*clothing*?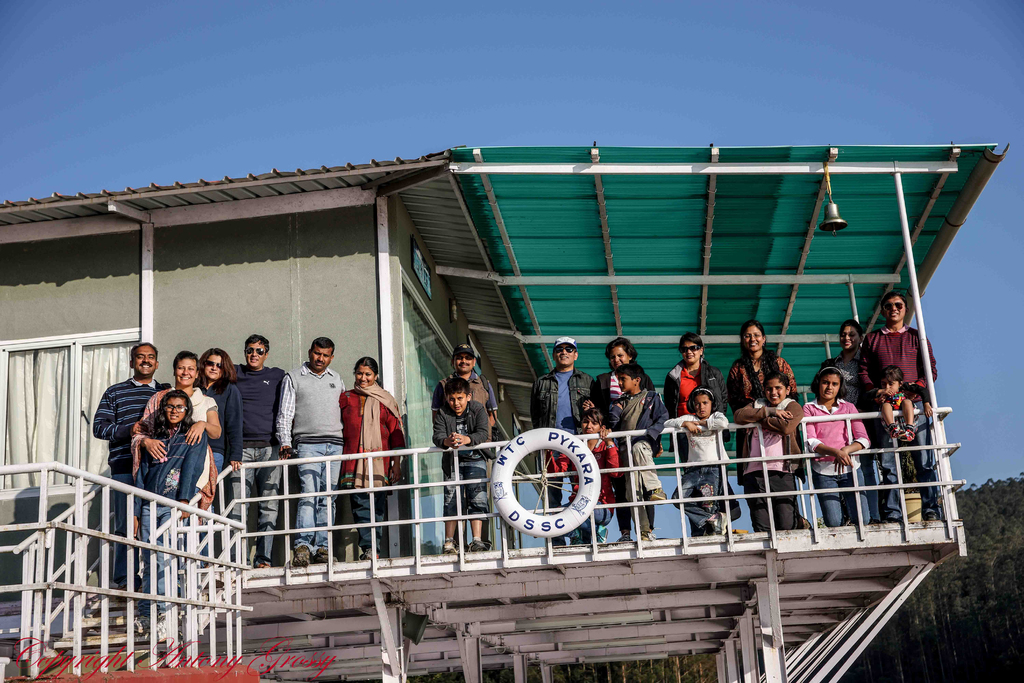
locate(232, 365, 287, 554)
